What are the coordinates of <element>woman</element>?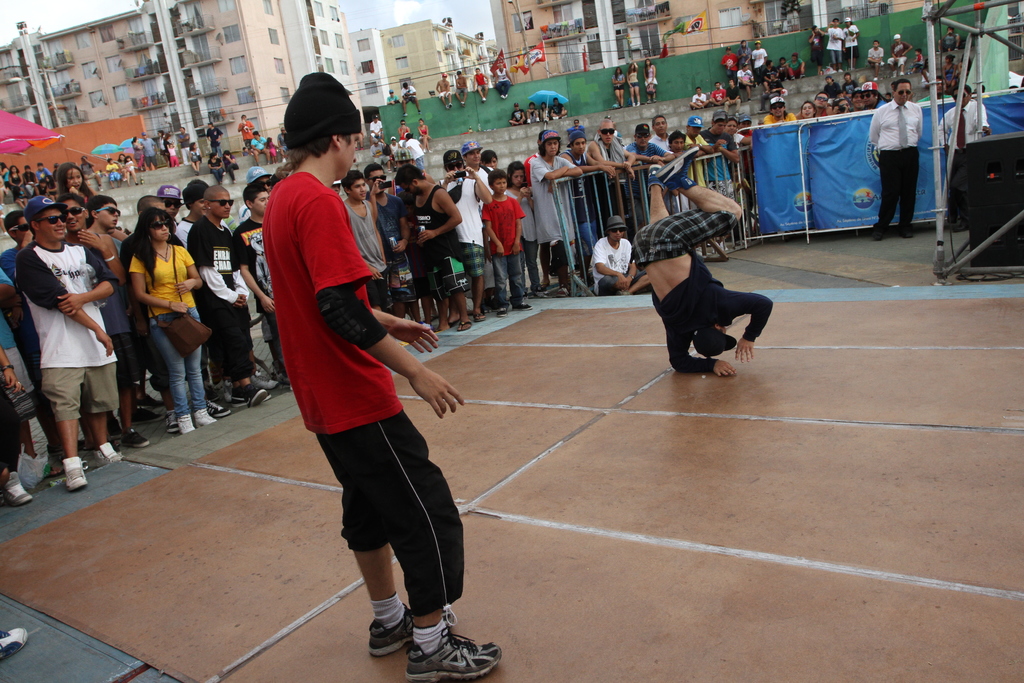
box(626, 61, 642, 108).
